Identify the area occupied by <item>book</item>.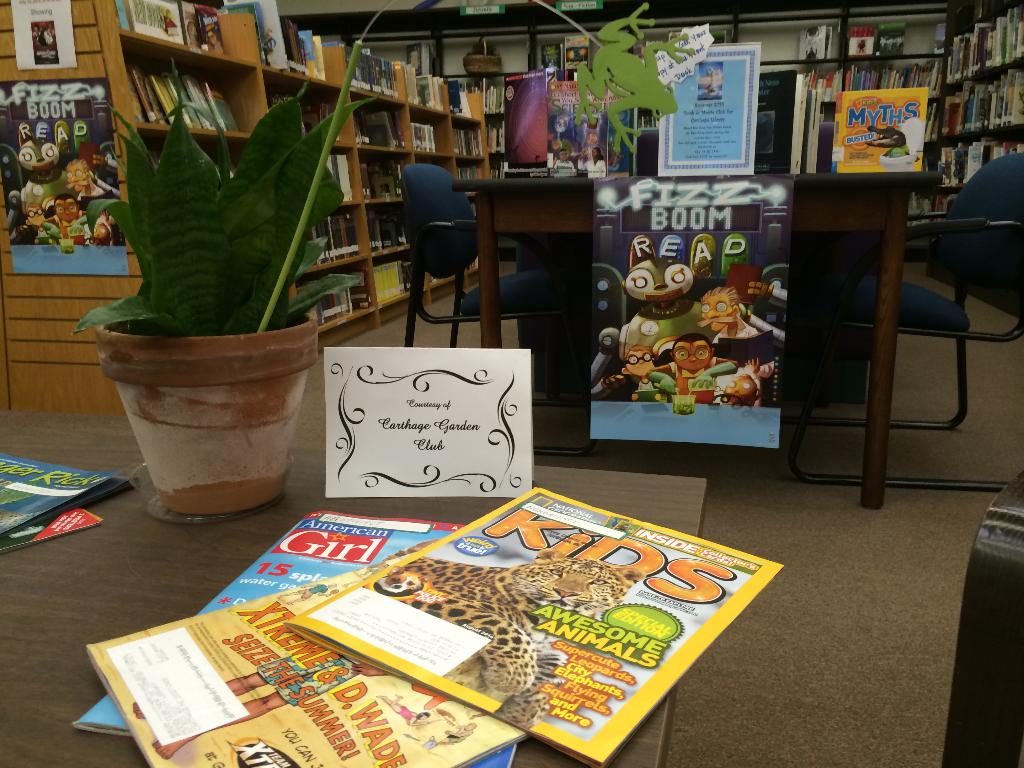
Area: rect(67, 511, 525, 767).
